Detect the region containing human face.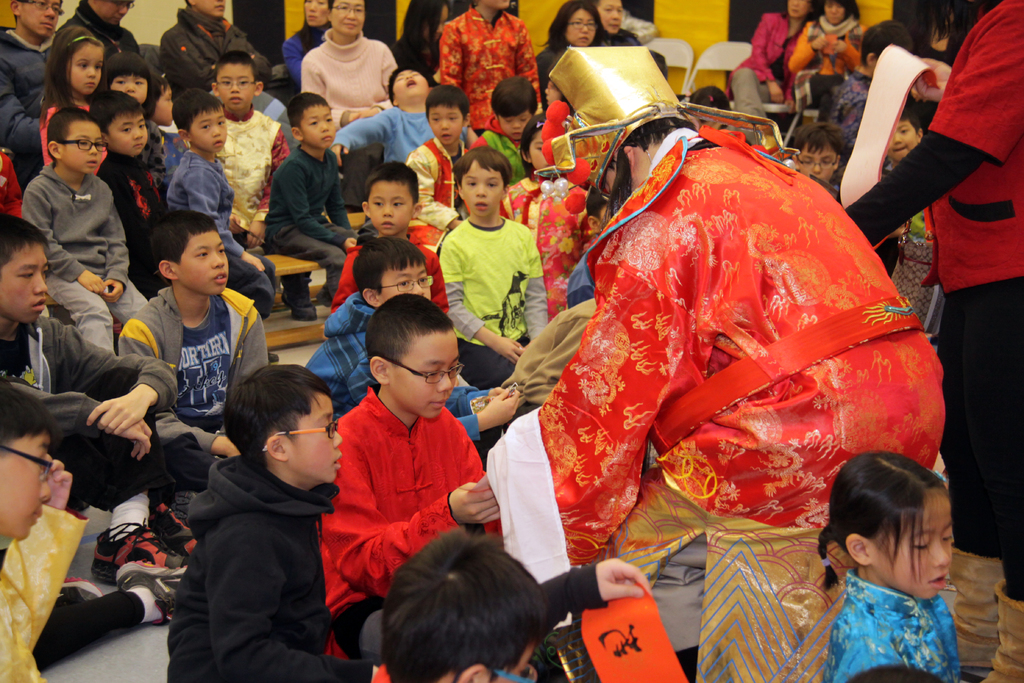
box=[367, 184, 411, 238].
